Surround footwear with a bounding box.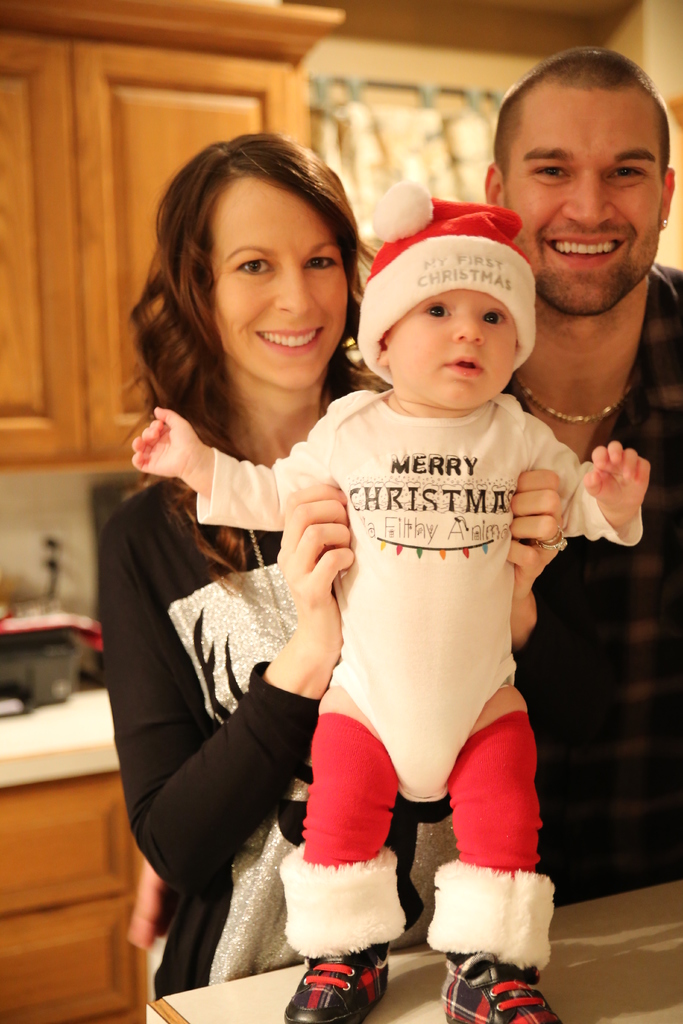
{"left": 276, "top": 868, "right": 414, "bottom": 1023}.
